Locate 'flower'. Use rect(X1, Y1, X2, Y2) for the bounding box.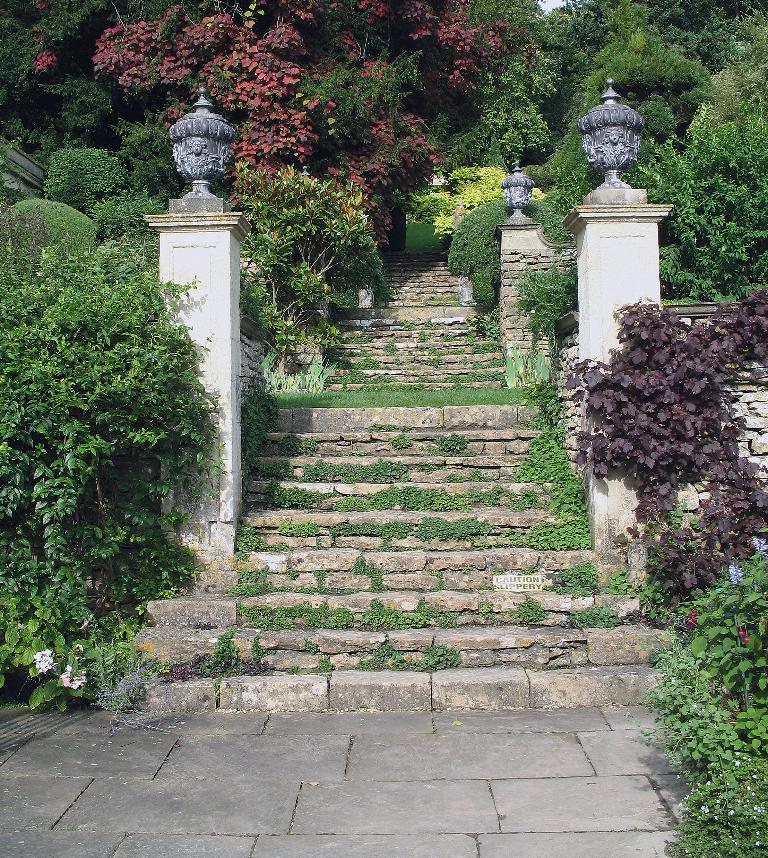
rect(683, 610, 697, 628).
